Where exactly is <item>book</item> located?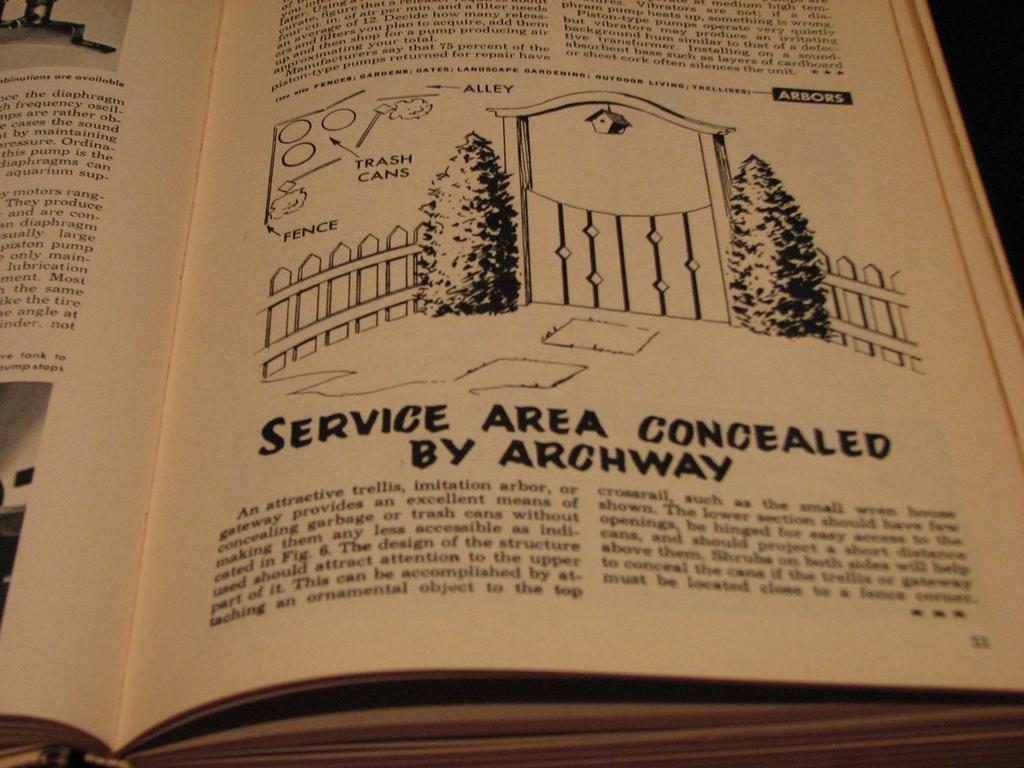
Its bounding box is pyautogui.locateOnScreen(14, 0, 1023, 748).
